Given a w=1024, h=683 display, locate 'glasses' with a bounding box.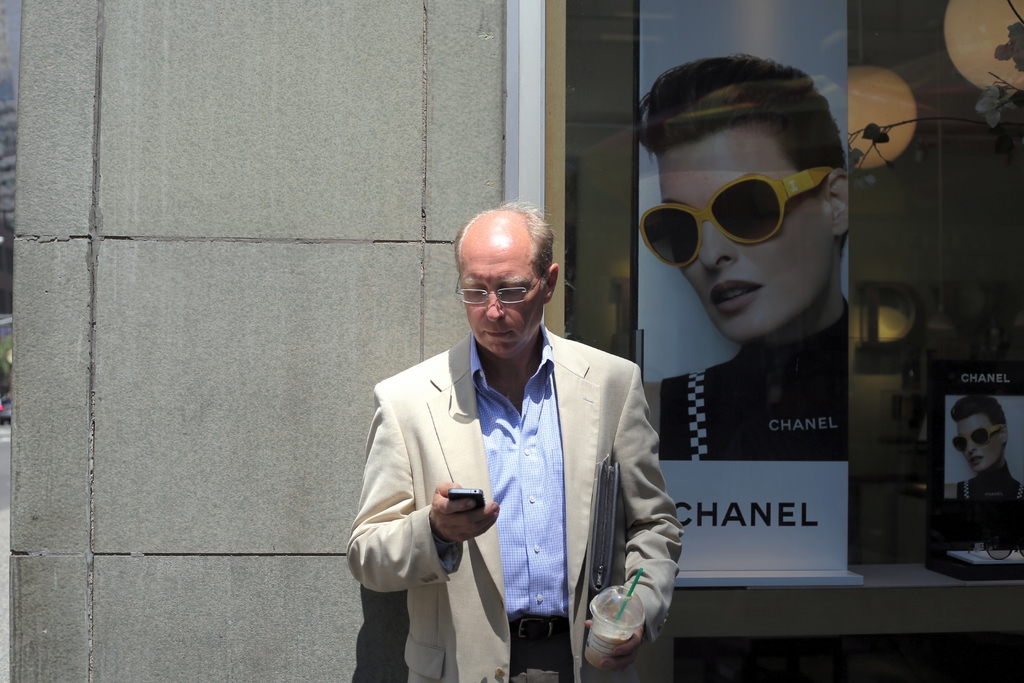
Located: <bbox>948, 422, 998, 457</bbox>.
